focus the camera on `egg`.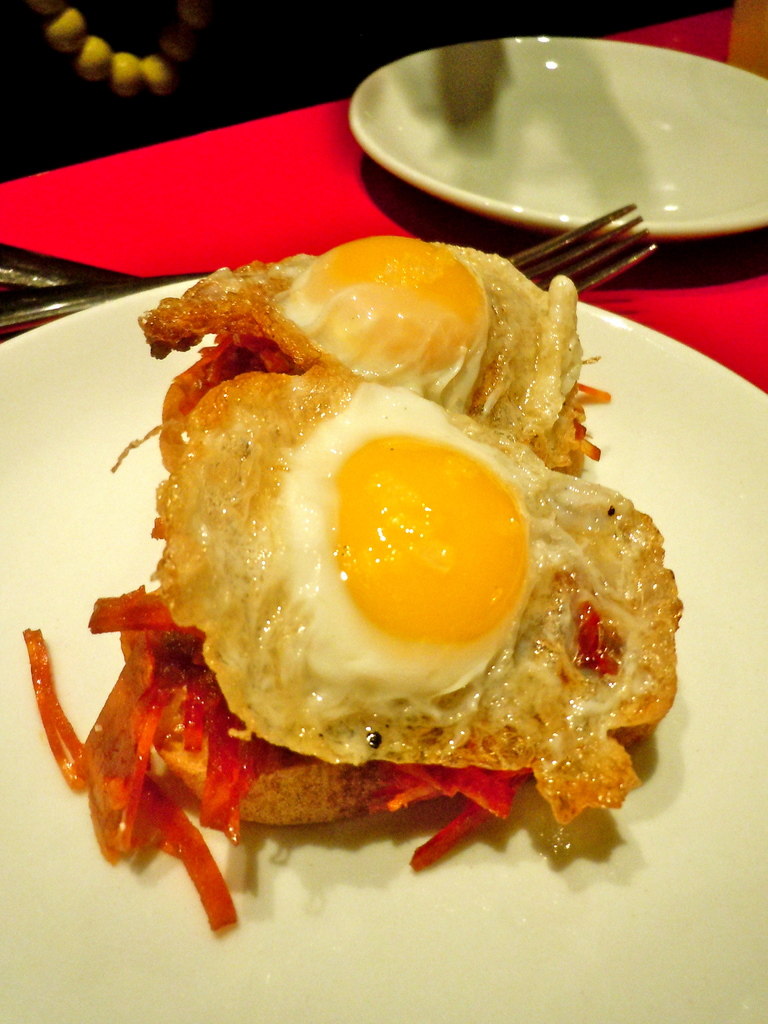
Focus region: (133, 232, 572, 450).
